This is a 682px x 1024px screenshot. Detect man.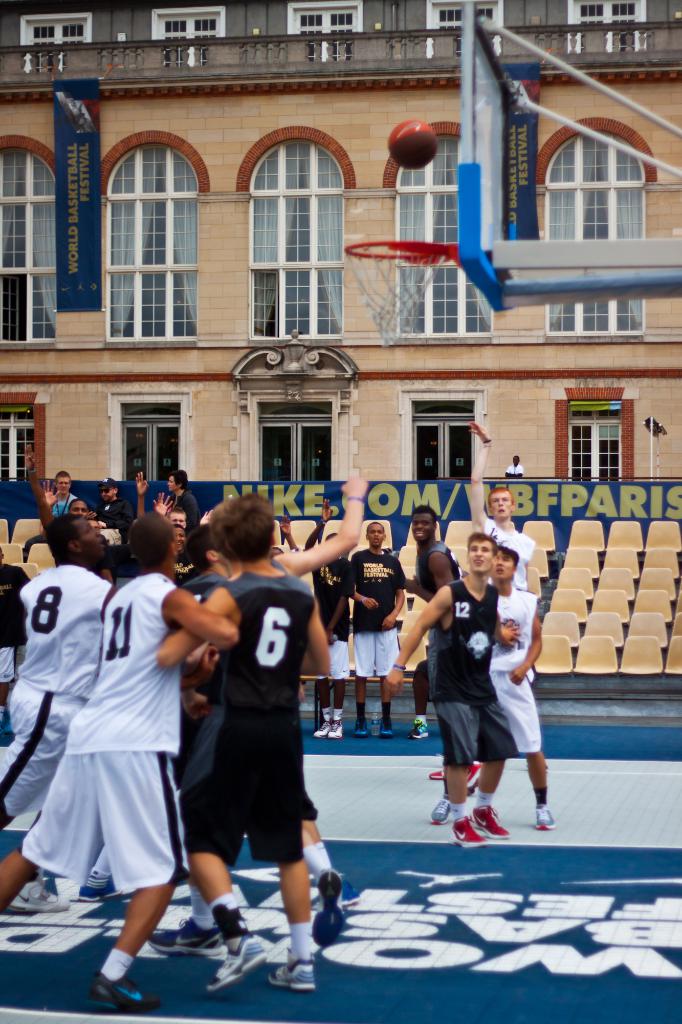
138 472 195 550.
